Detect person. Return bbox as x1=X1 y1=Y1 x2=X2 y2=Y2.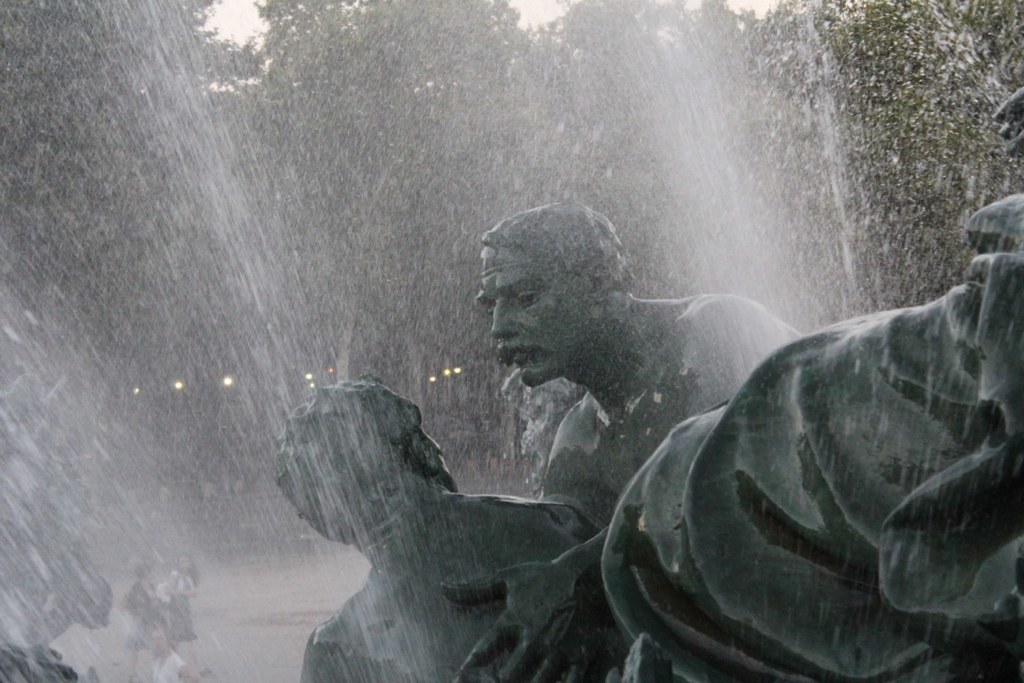
x1=253 y1=372 x2=615 y2=682.
